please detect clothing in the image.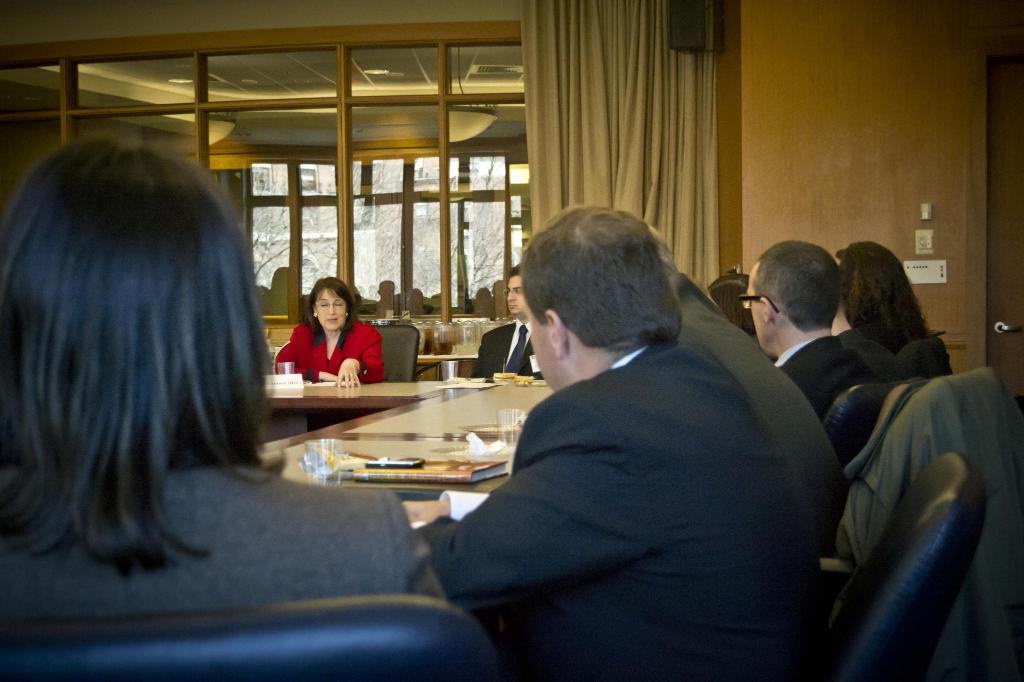
(left=0, top=459, right=462, bottom=622).
